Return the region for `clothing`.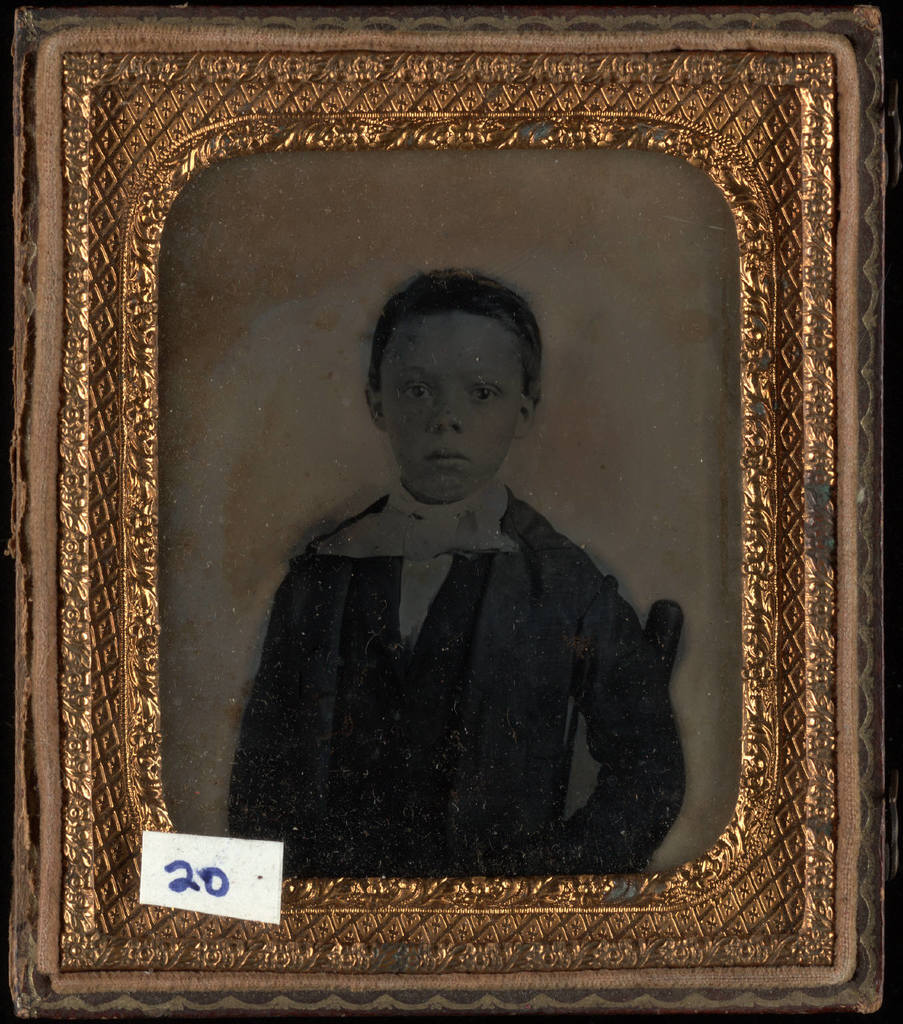
bbox=[224, 487, 682, 867].
